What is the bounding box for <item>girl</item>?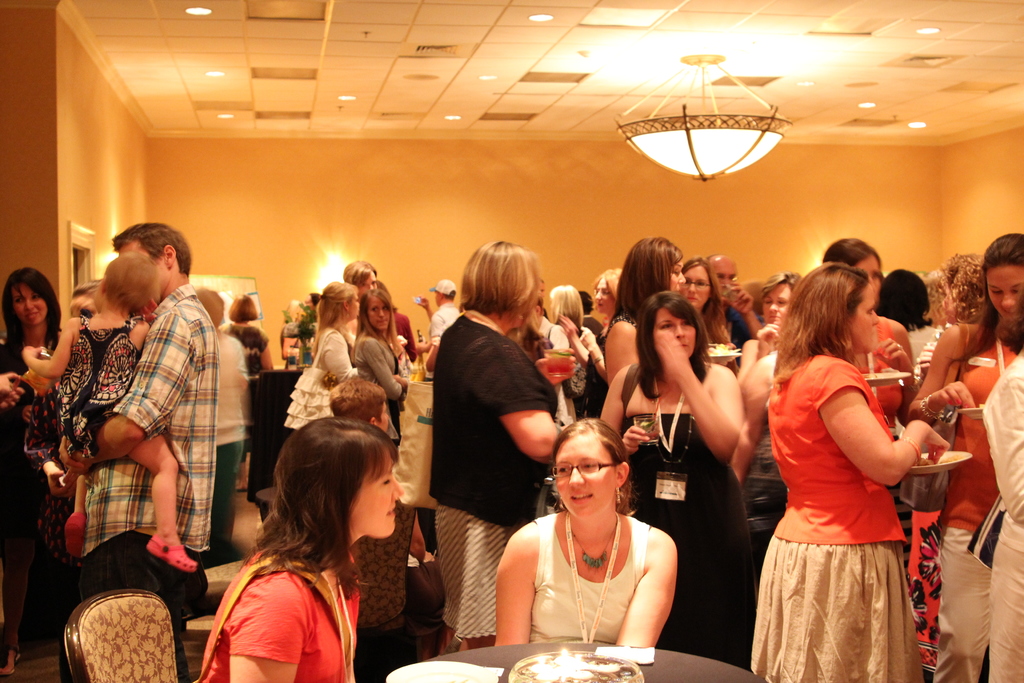
<box>596,234,688,389</box>.
